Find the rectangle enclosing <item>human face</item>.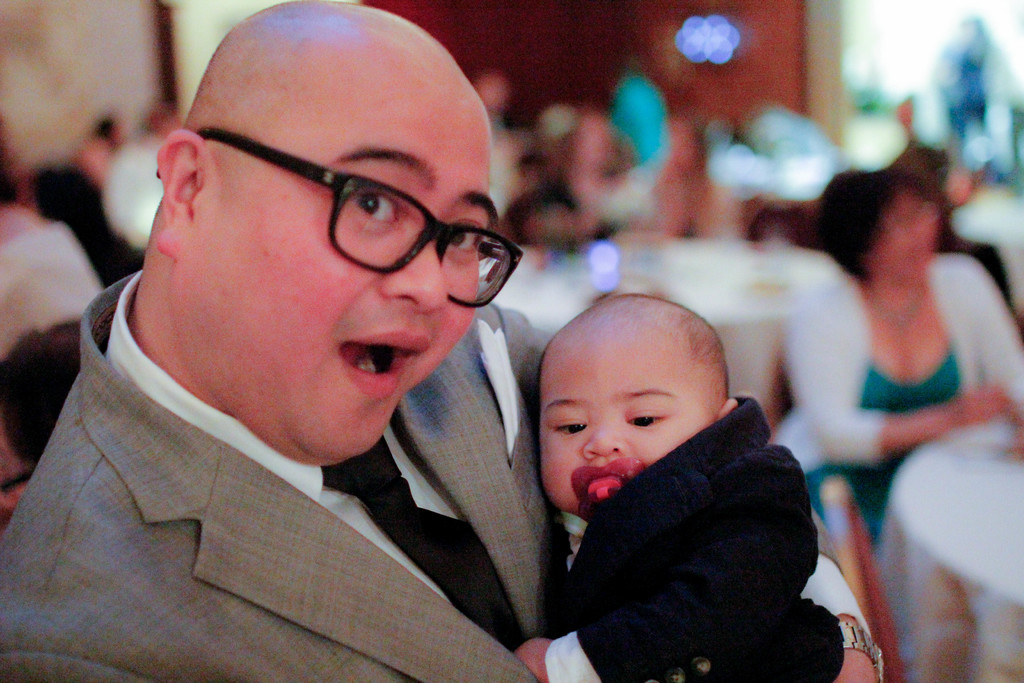
left=178, top=102, right=499, bottom=461.
